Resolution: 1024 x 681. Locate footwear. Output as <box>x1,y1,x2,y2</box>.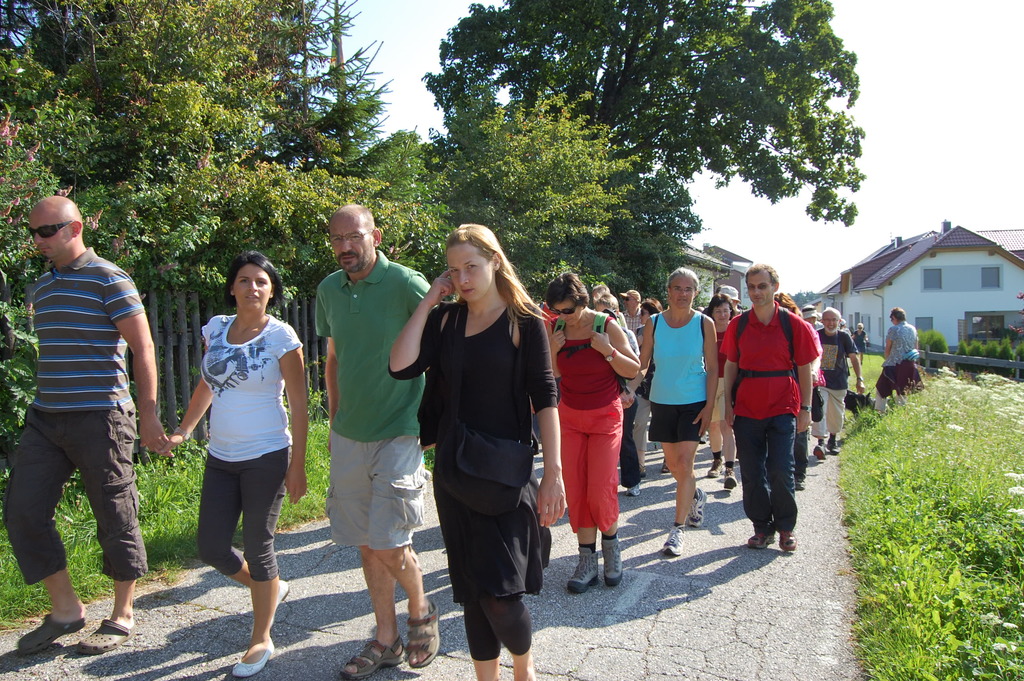
<box>623,480,648,494</box>.
